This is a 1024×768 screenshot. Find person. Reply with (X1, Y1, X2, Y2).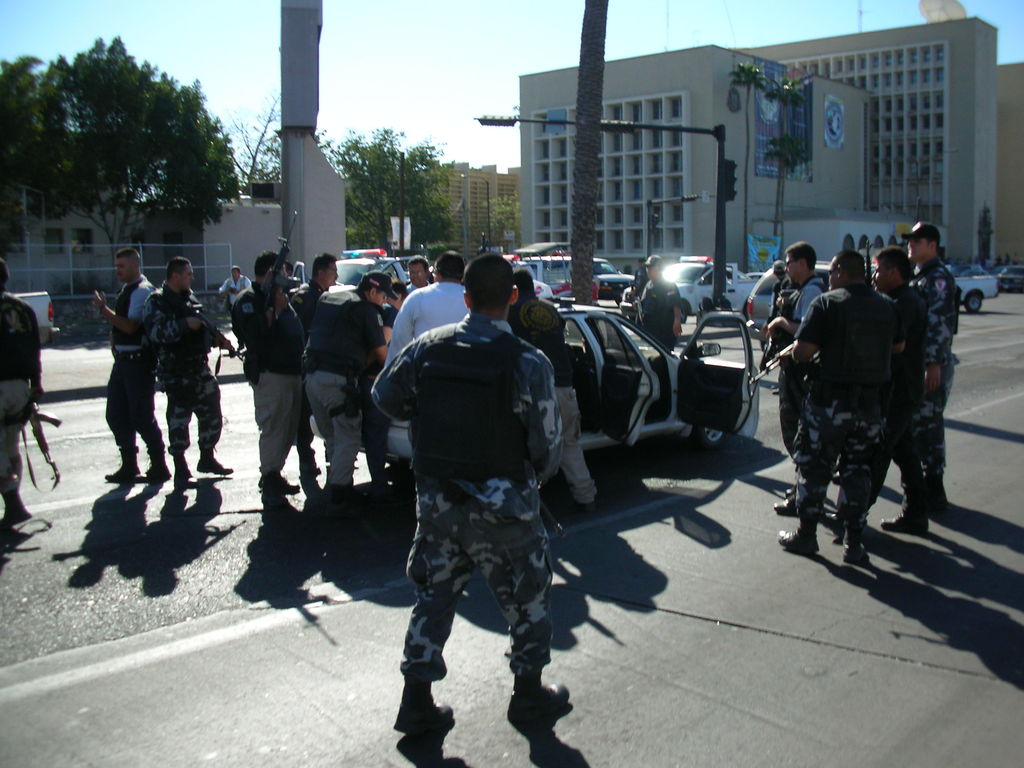
(505, 265, 600, 504).
